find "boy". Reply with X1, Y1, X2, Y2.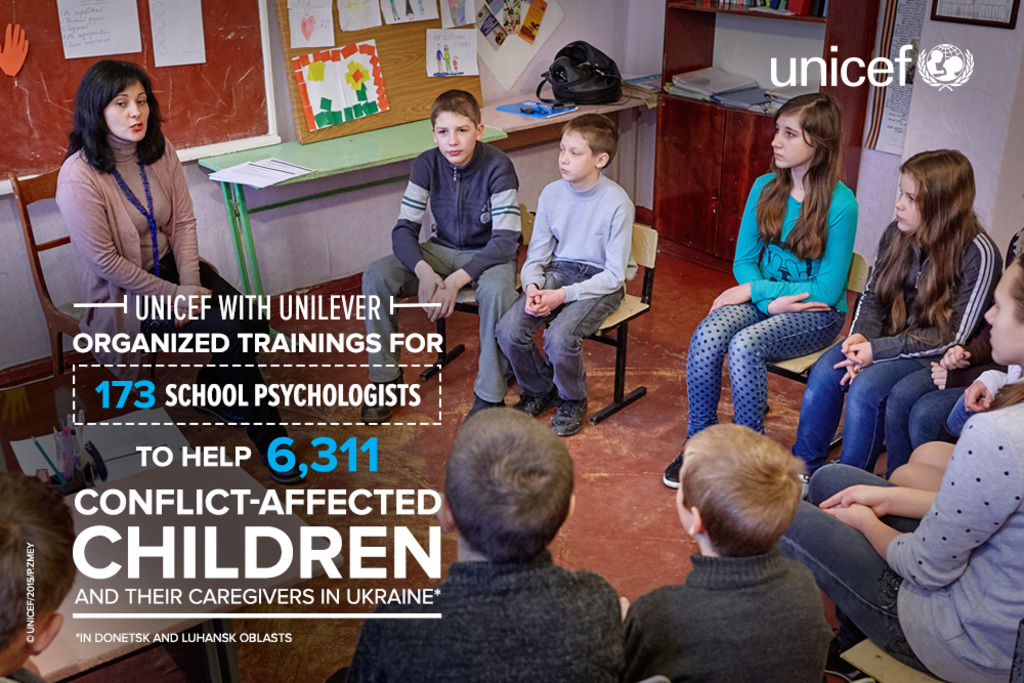
510, 119, 664, 437.
